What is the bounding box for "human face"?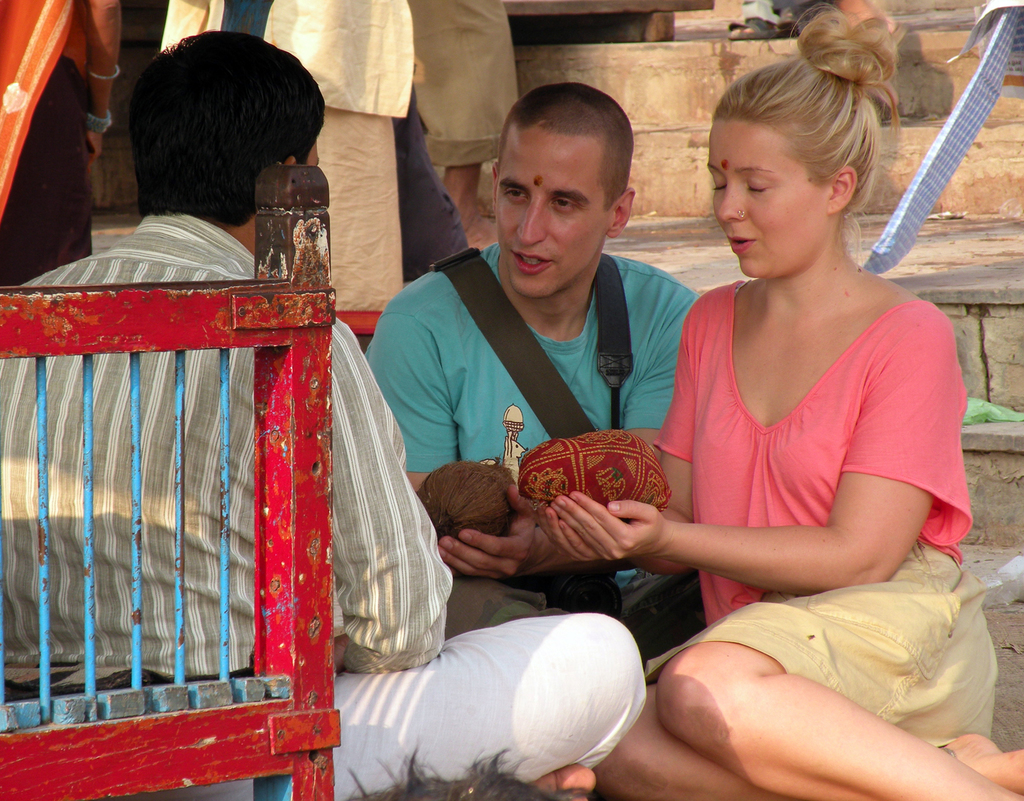
{"left": 301, "top": 134, "right": 320, "bottom": 166}.
